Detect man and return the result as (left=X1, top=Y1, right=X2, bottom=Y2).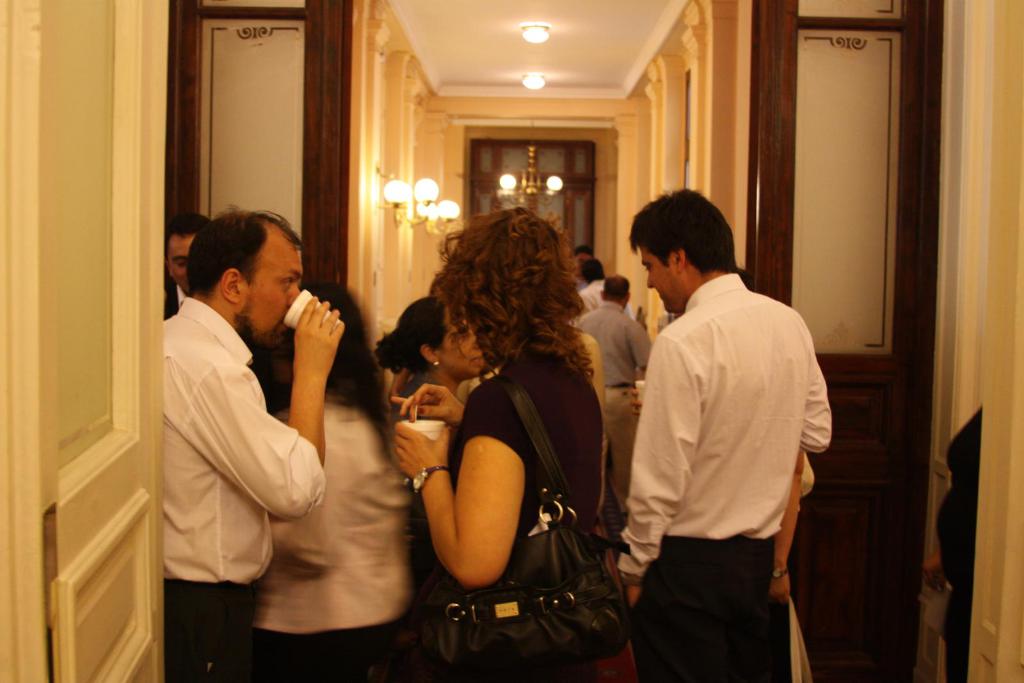
(left=159, top=200, right=349, bottom=682).
